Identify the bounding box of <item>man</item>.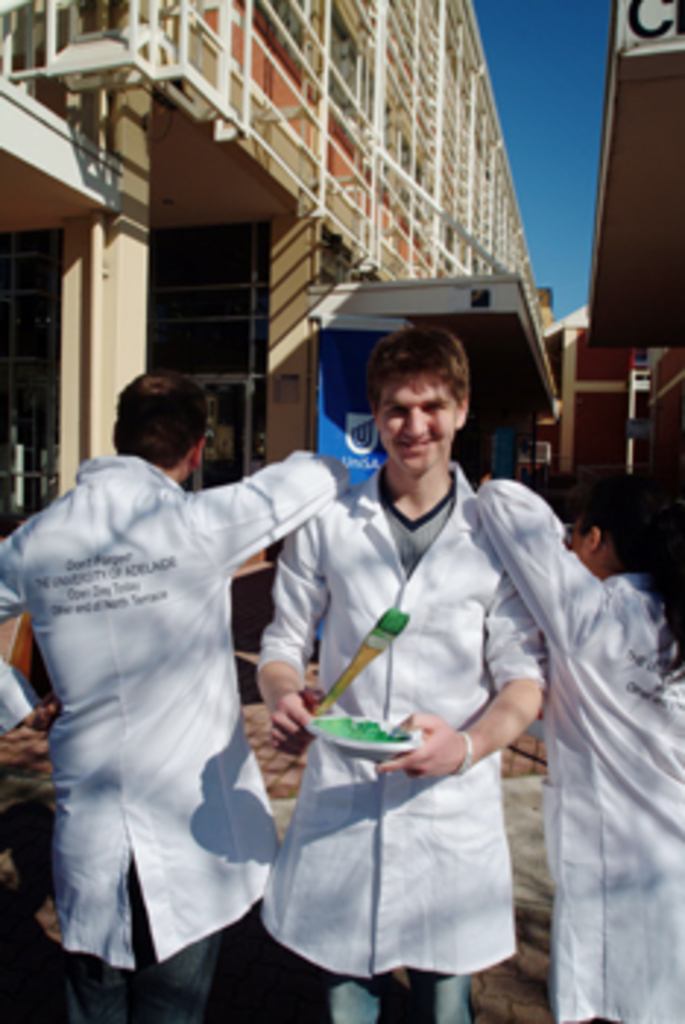
258, 331, 547, 1021.
